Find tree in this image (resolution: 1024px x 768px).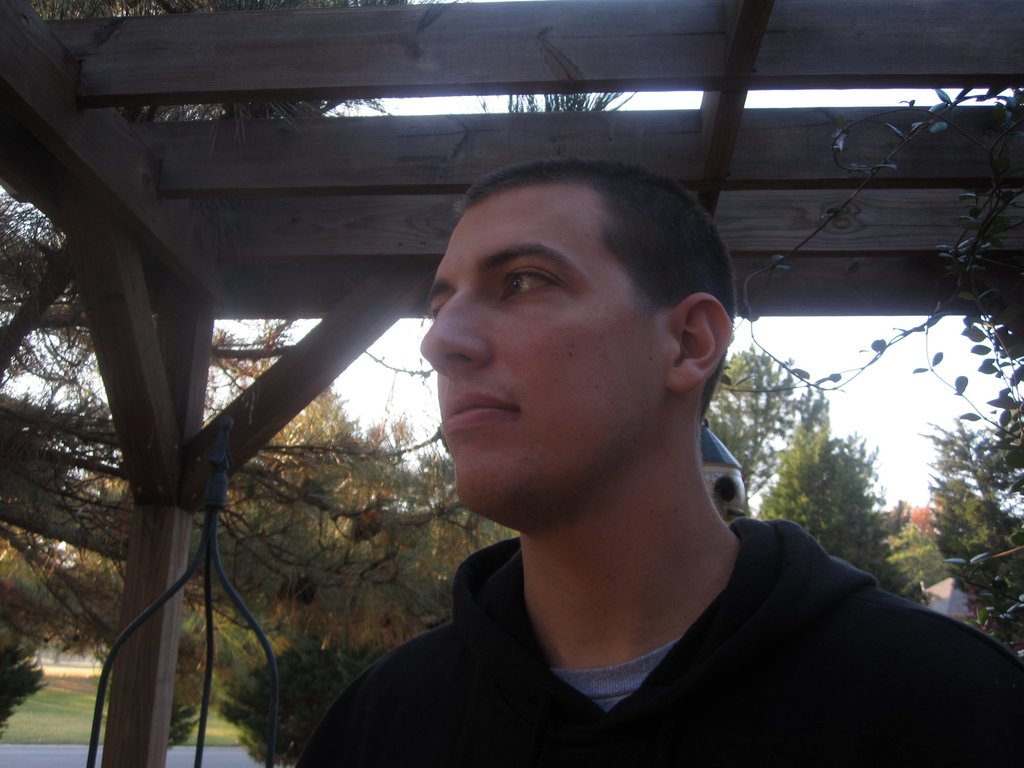
0:0:404:762.
